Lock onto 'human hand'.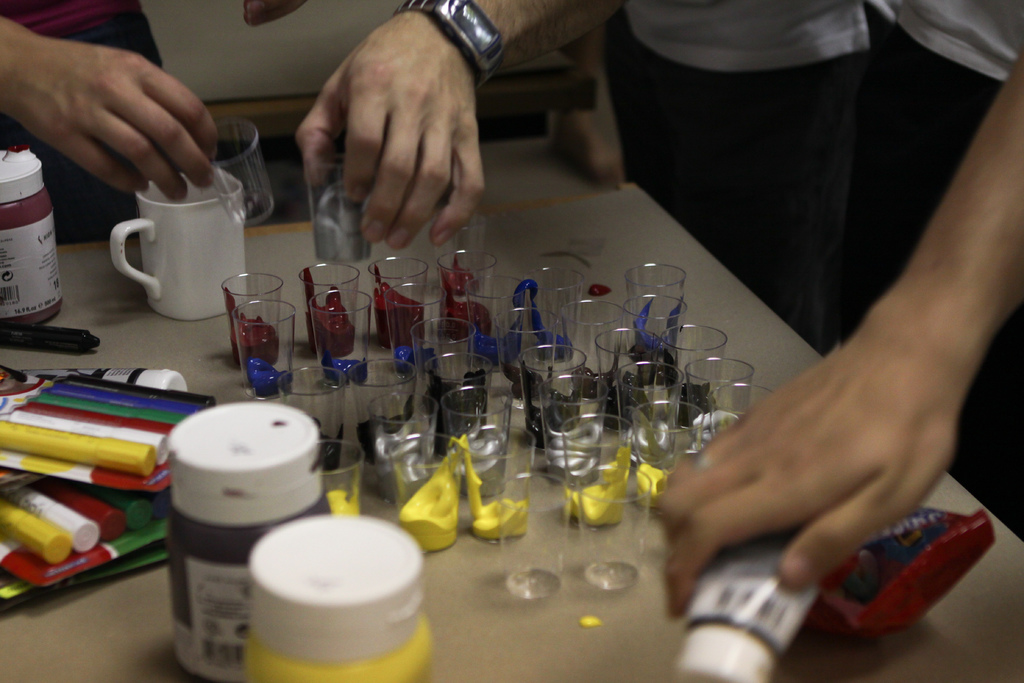
Locked: left=243, top=0, right=310, bottom=28.
